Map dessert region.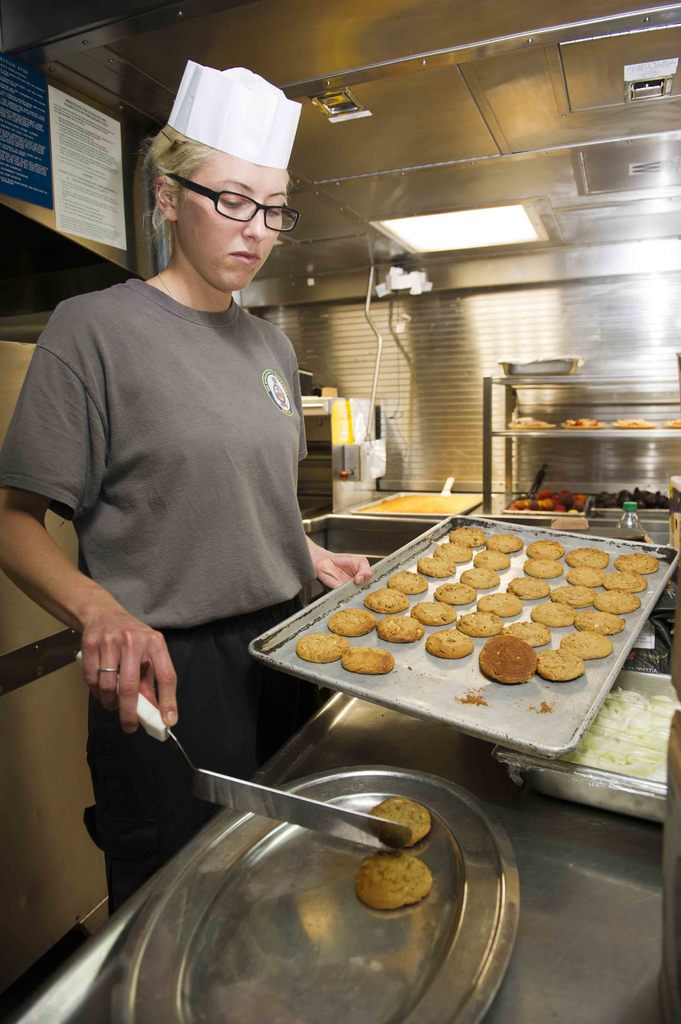
Mapped to crop(471, 589, 524, 616).
